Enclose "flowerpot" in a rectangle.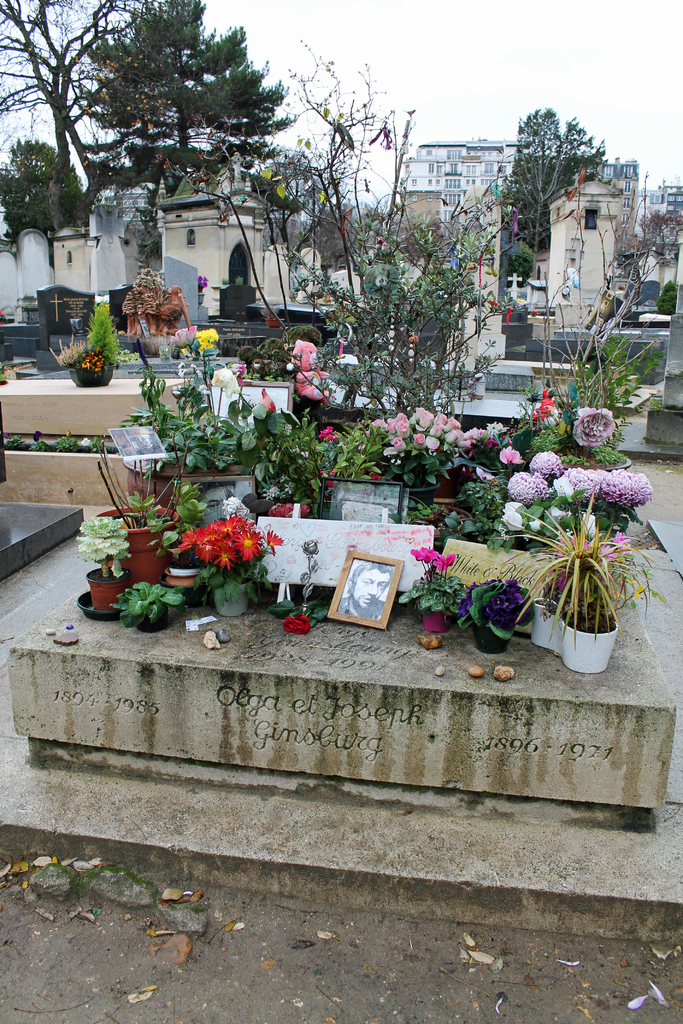
detection(404, 501, 468, 547).
